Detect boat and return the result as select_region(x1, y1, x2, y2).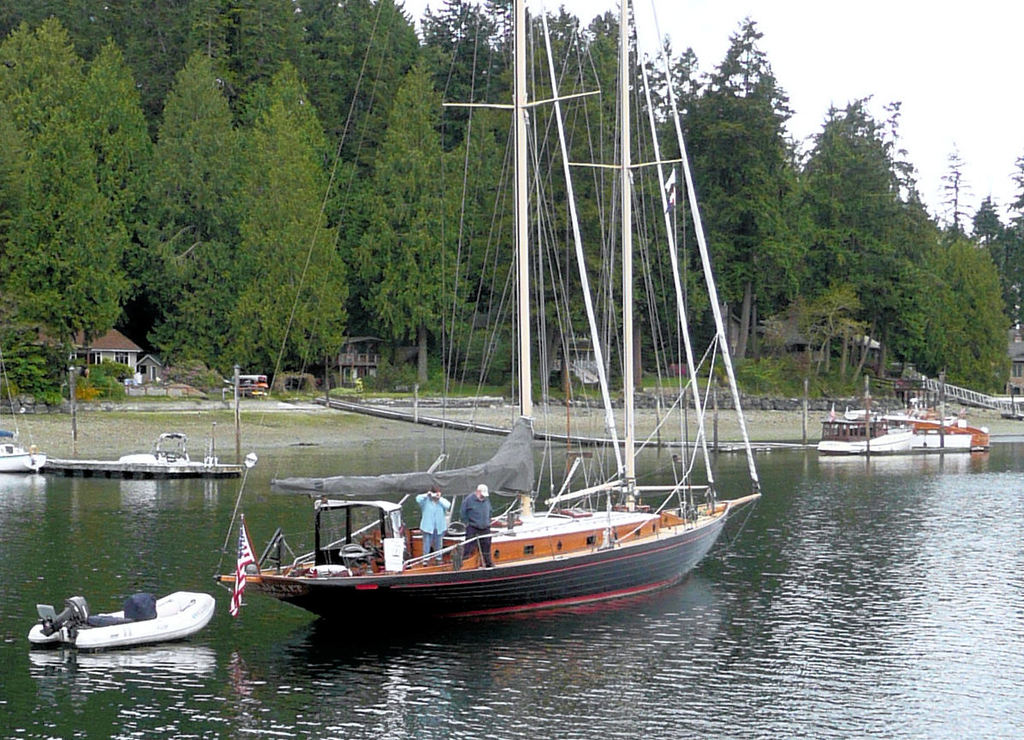
select_region(816, 378, 987, 458).
